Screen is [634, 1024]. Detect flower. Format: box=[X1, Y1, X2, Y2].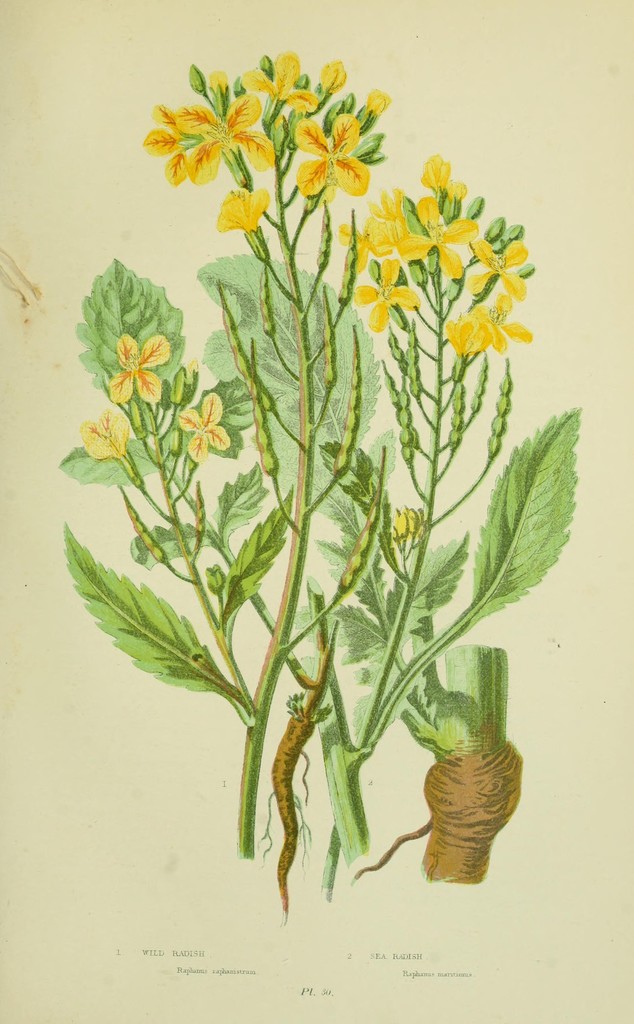
box=[111, 326, 180, 409].
